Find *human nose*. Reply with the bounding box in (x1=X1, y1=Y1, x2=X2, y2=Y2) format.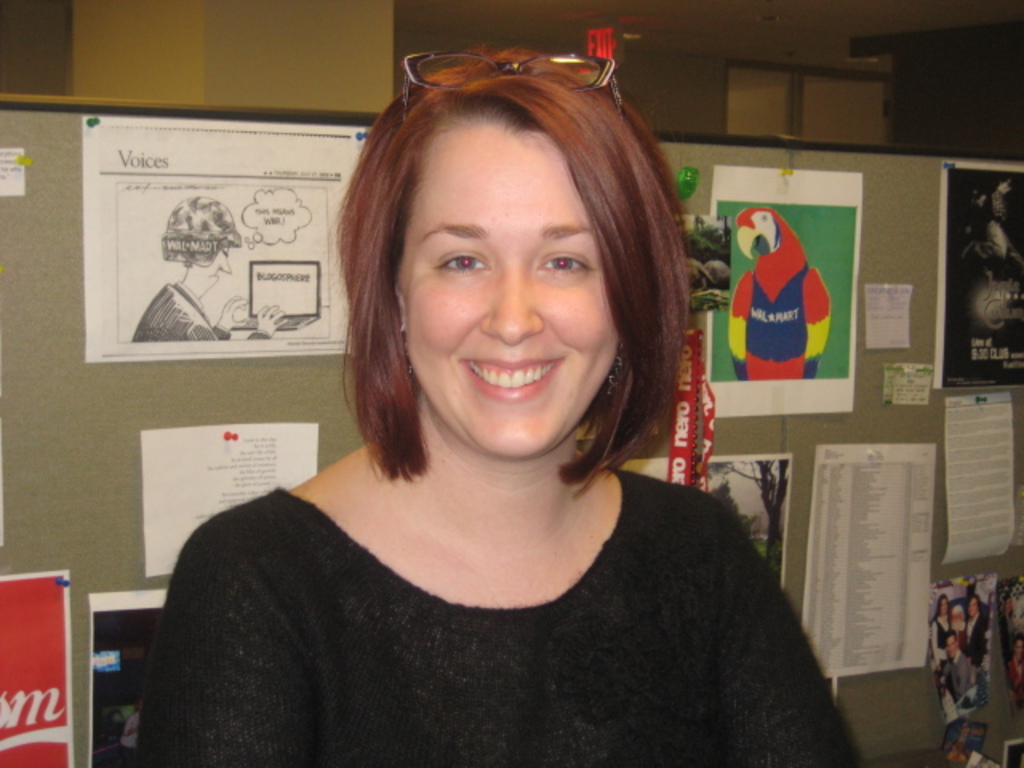
(x1=480, y1=262, x2=544, y2=344).
